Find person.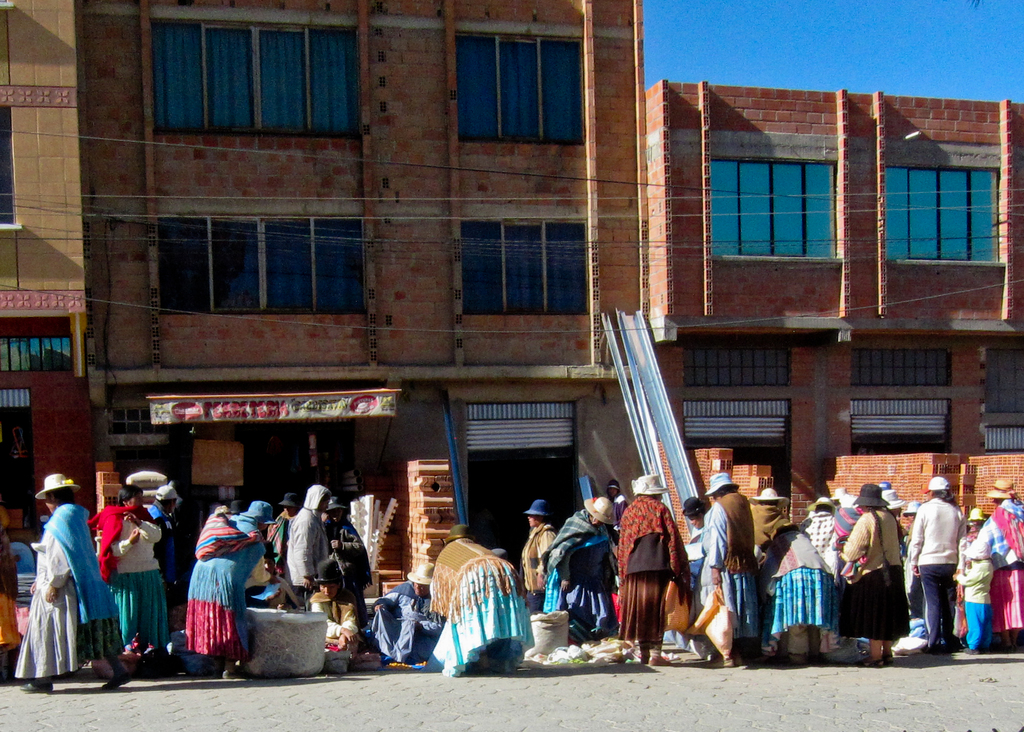
detection(964, 475, 1023, 651).
